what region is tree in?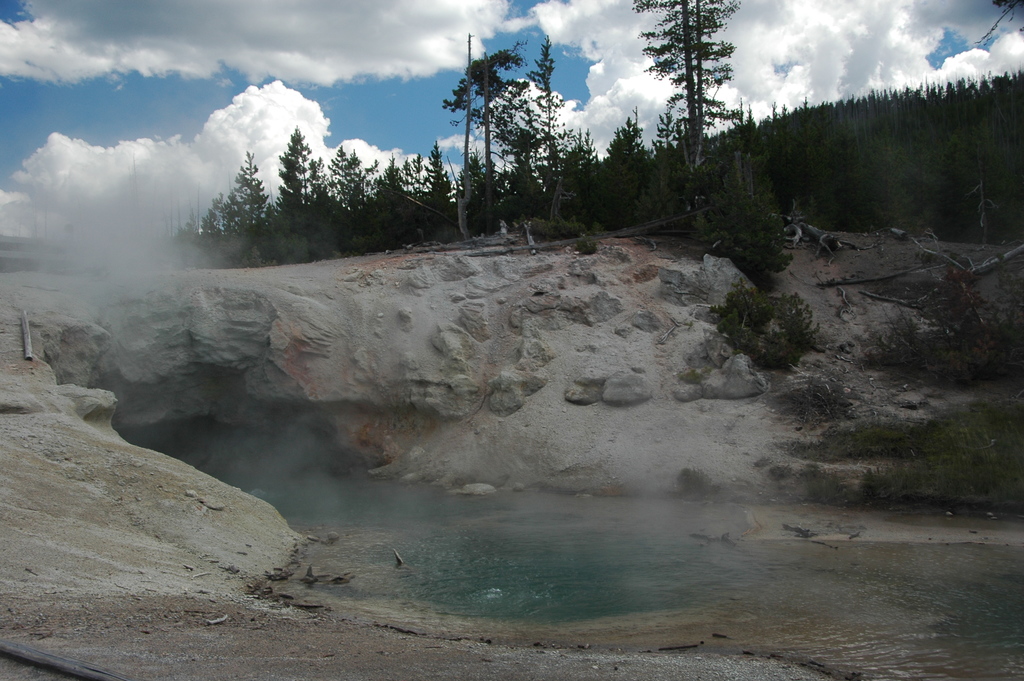
rect(420, 138, 461, 246).
